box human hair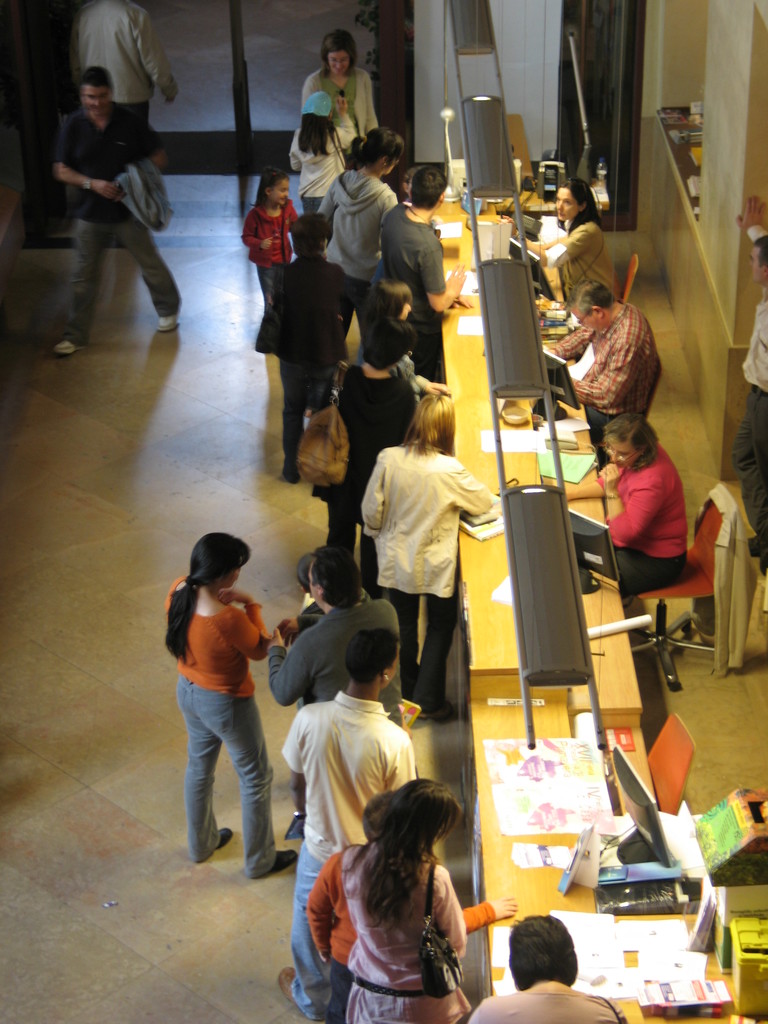
bbox=[555, 179, 600, 232]
